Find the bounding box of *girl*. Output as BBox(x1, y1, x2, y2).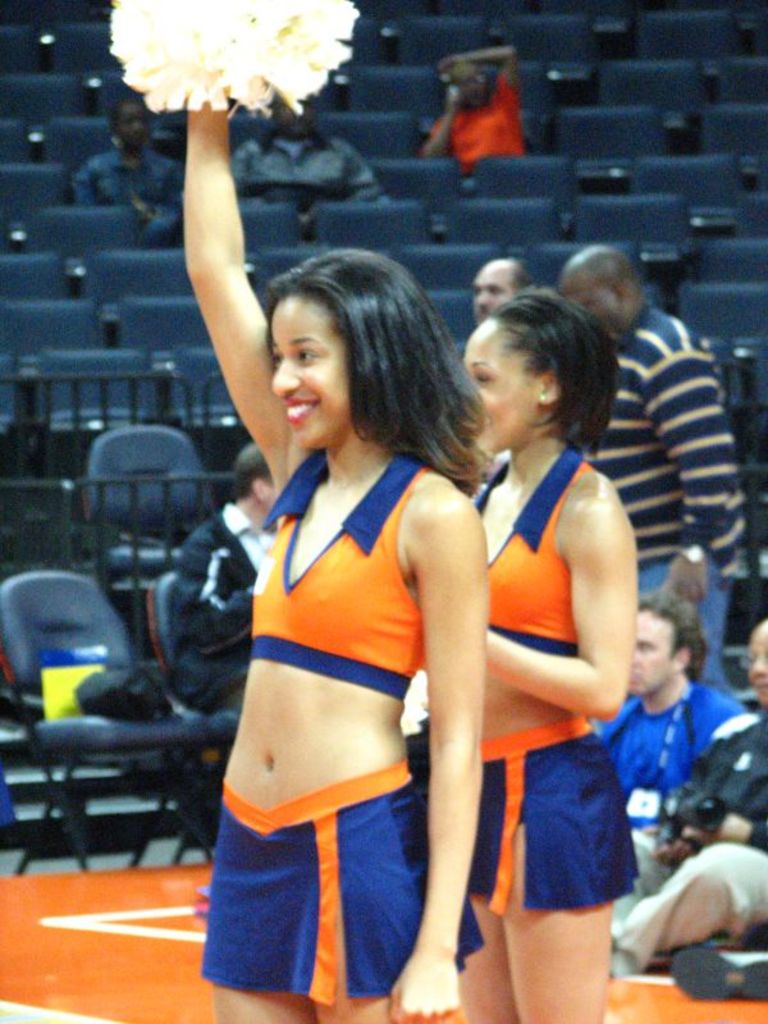
BBox(453, 287, 634, 1023).
